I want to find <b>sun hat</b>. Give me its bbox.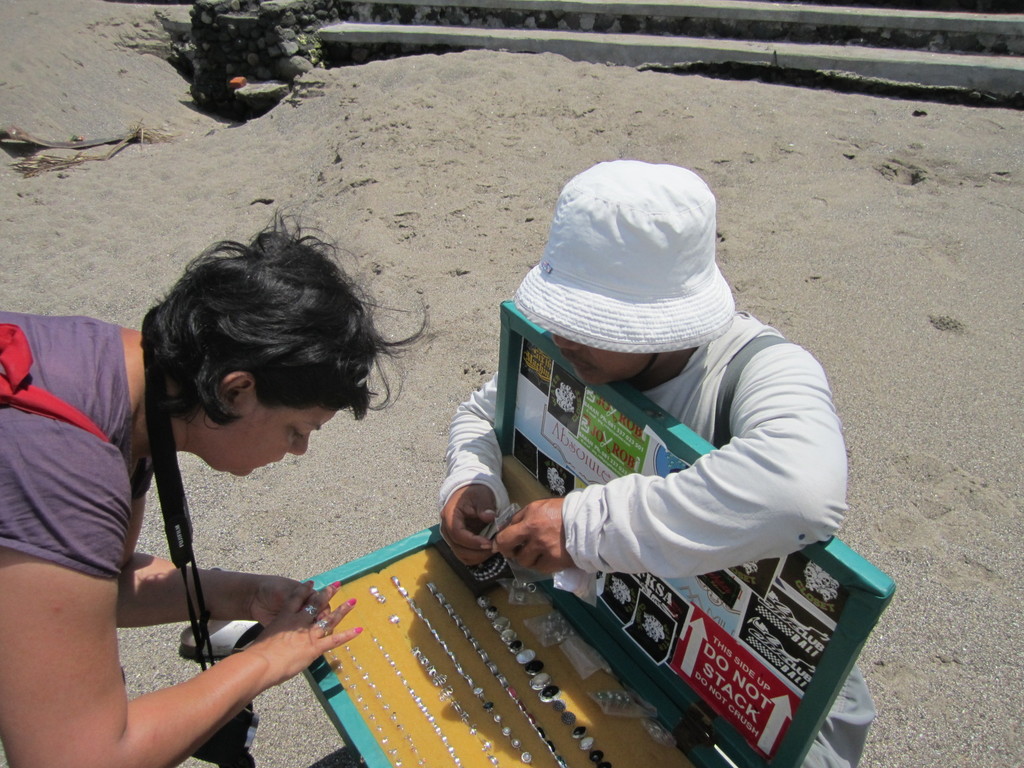
detection(516, 154, 731, 358).
